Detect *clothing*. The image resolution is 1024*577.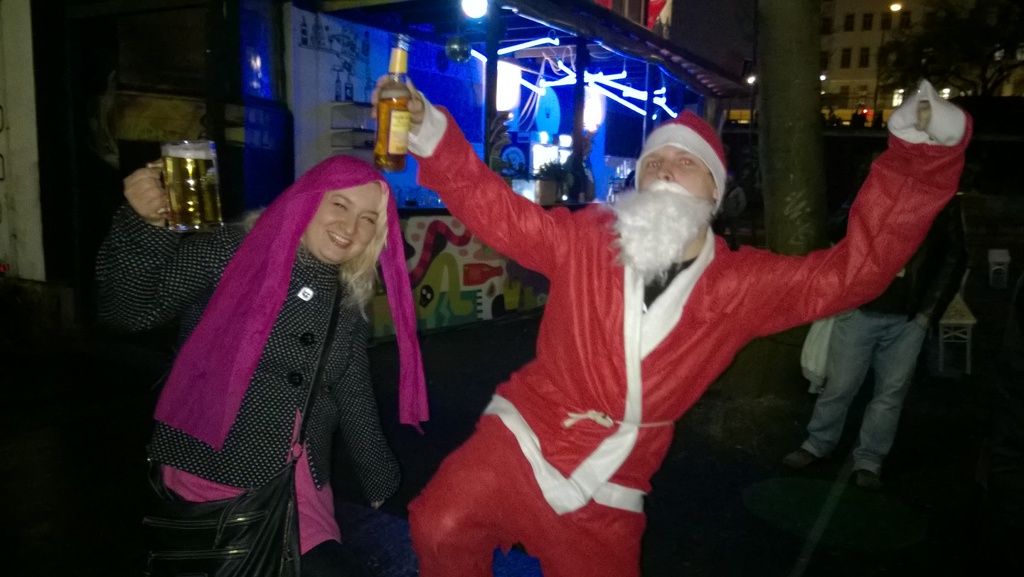
(left=92, top=195, right=408, bottom=576).
